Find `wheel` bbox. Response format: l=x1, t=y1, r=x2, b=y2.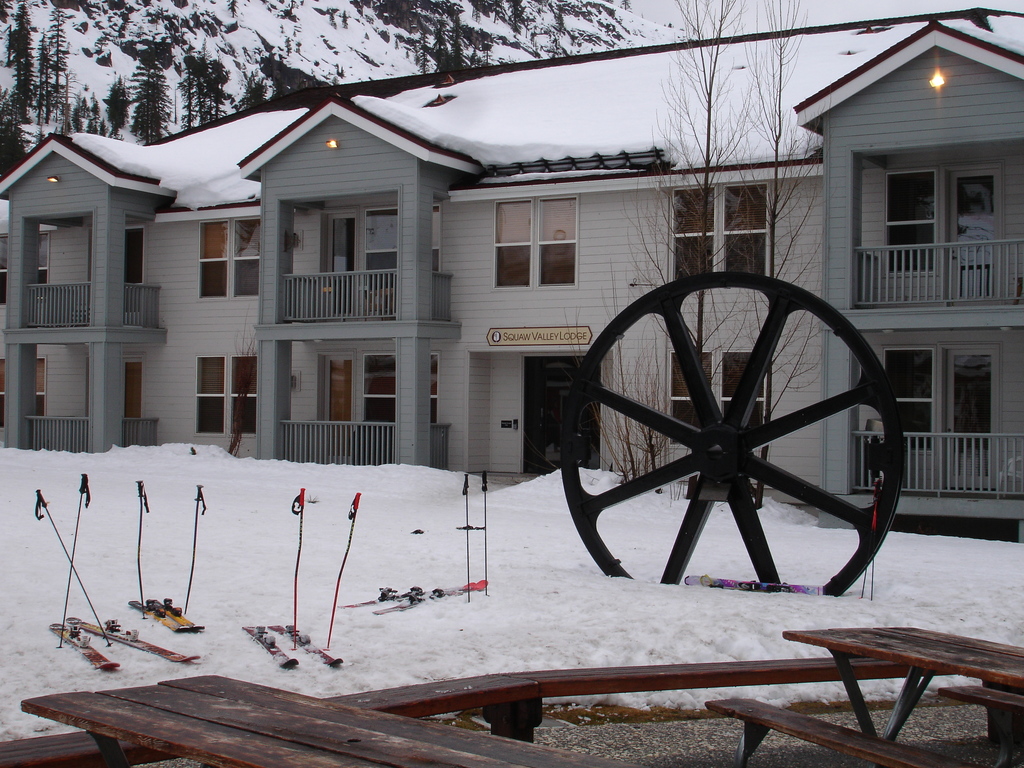
l=561, t=267, r=900, b=600.
